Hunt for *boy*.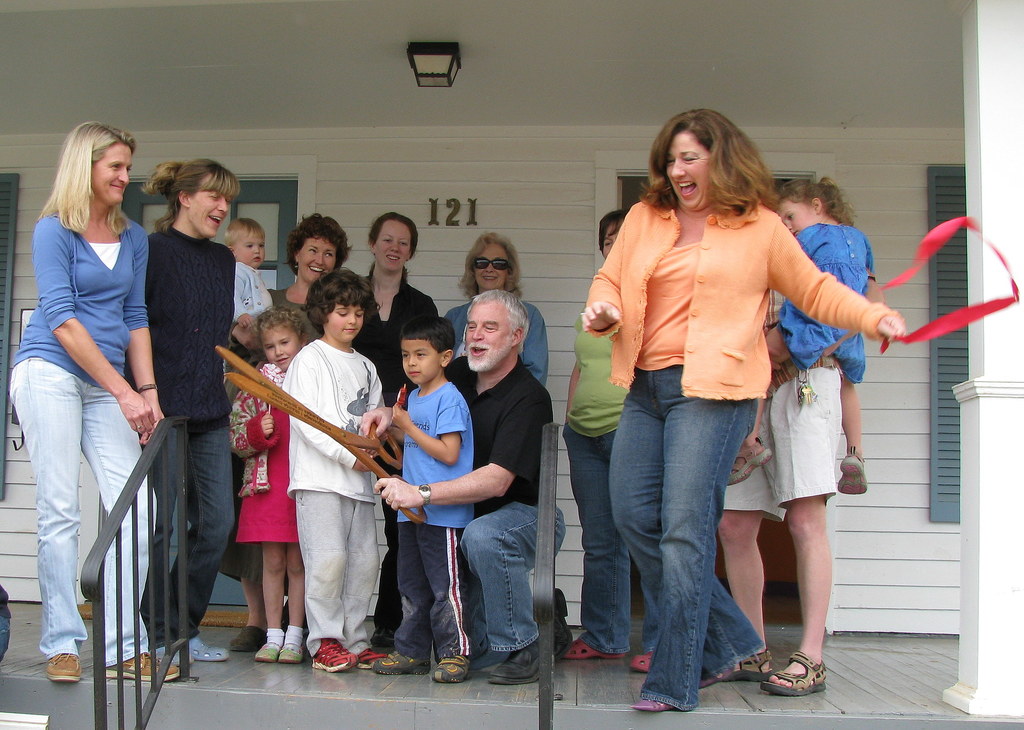
Hunted down at [280, 266, 388, 674].
